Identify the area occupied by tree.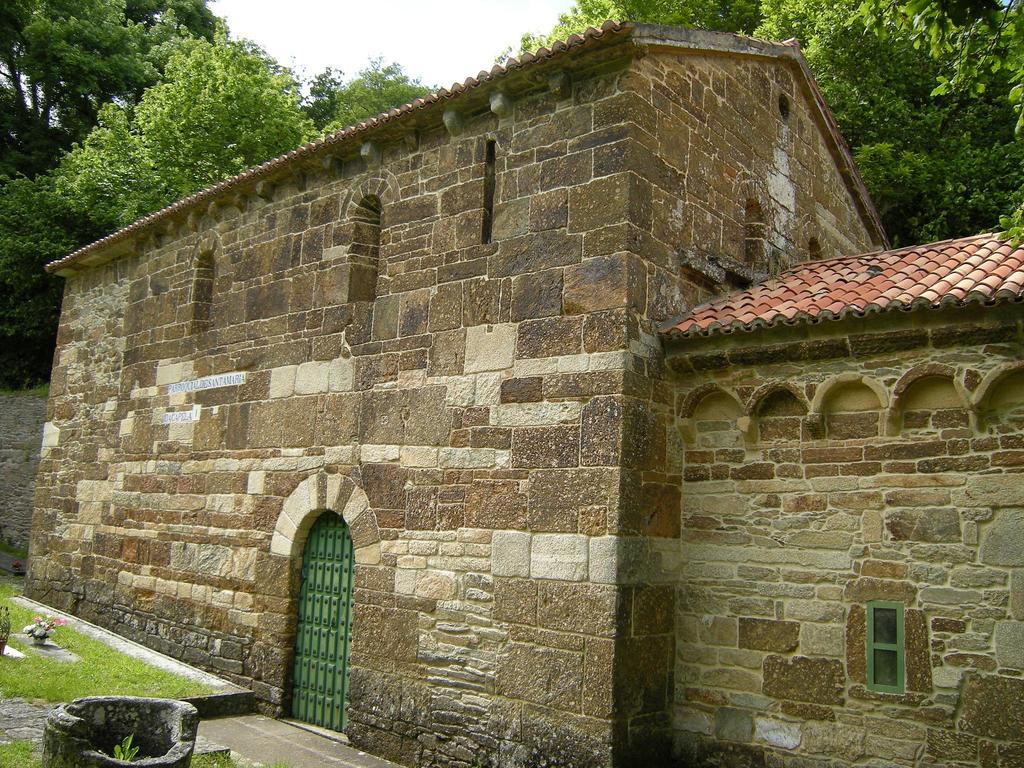
Area: bbox=[753, 0, 1023, 244].
